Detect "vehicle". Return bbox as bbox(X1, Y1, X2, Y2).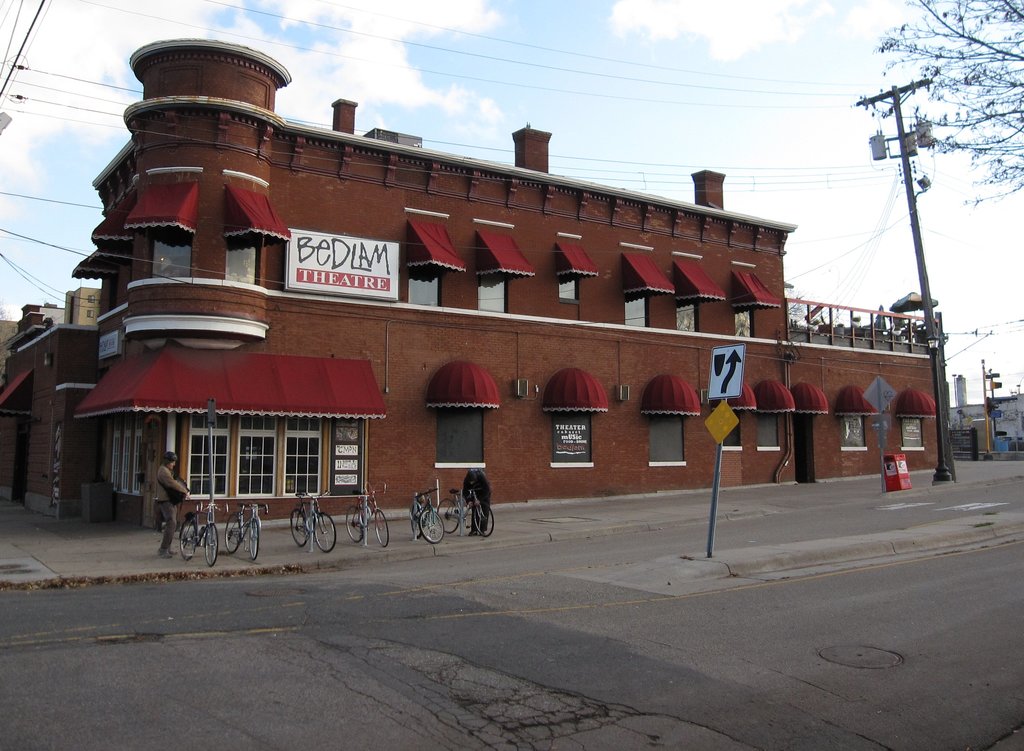
bbox(177, 500, 231, 565).
